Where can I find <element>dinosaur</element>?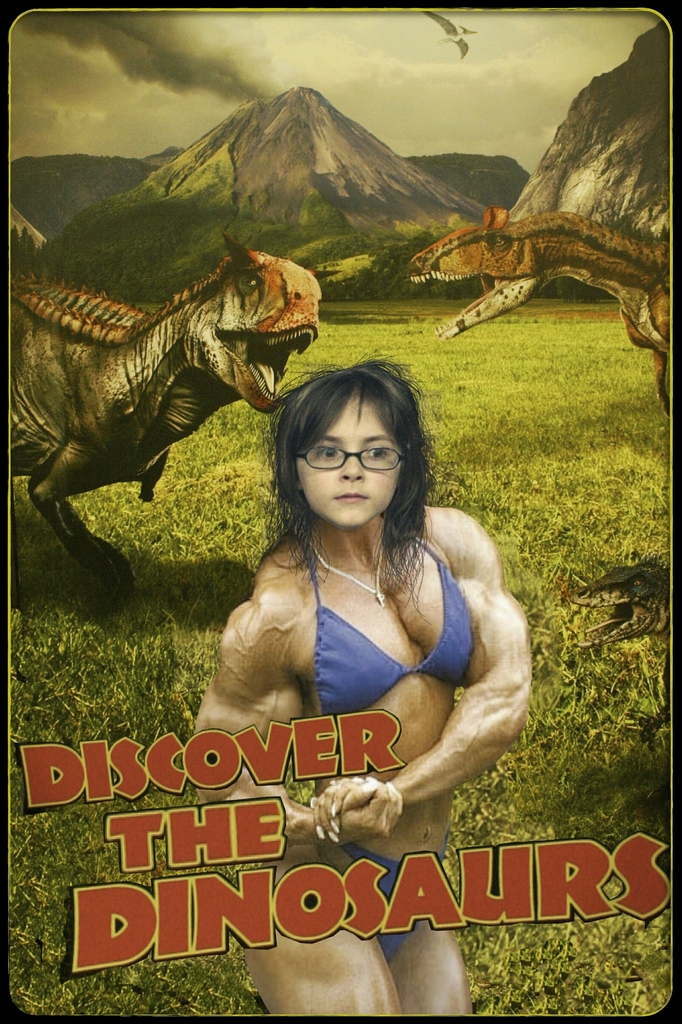
You can find it at x1=9 y1=239 x2=322 y2=599.
